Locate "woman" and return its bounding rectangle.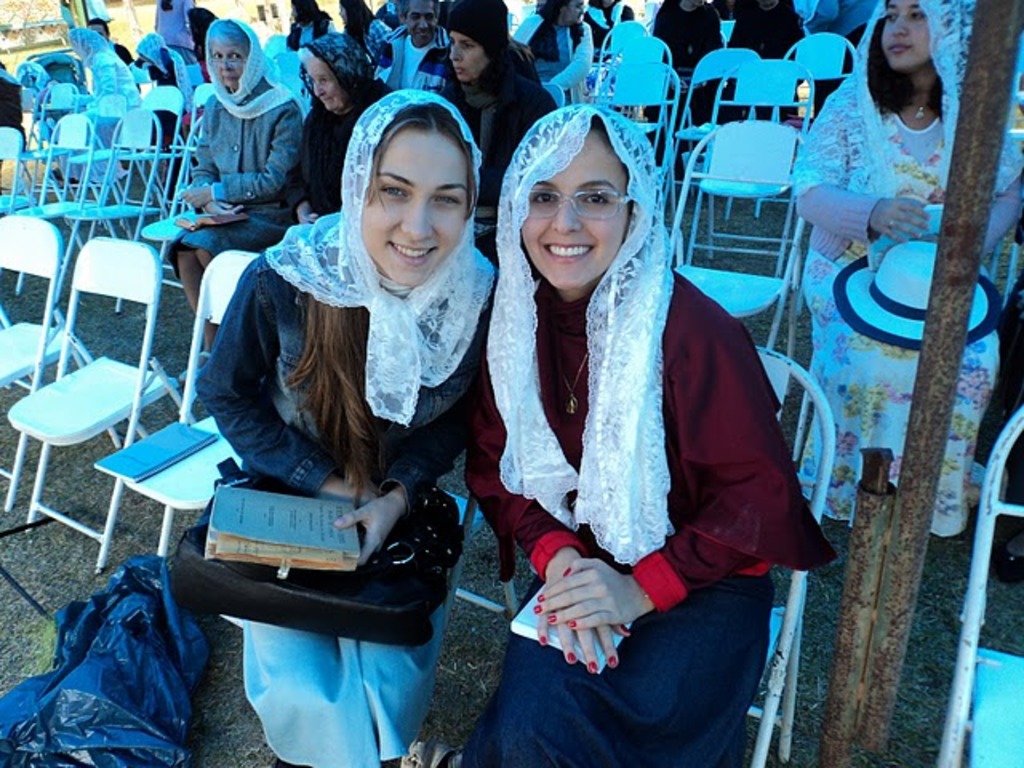
[left=163, top=13, right=306, bottom=384].
